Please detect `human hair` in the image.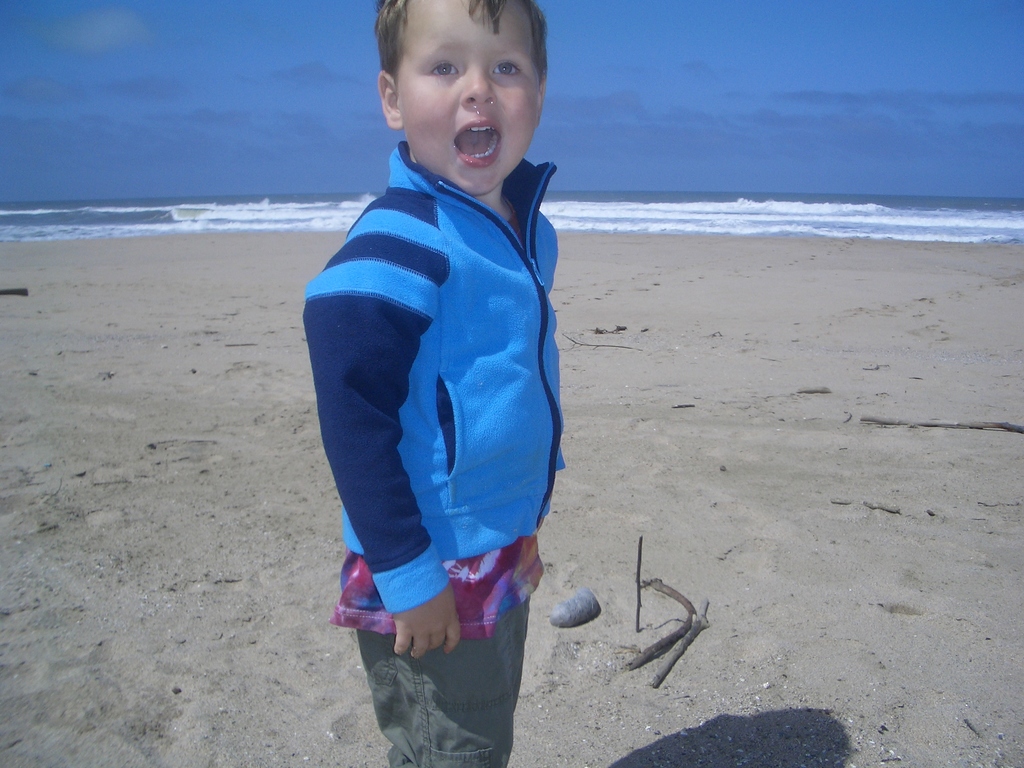
371:8:540:95.
